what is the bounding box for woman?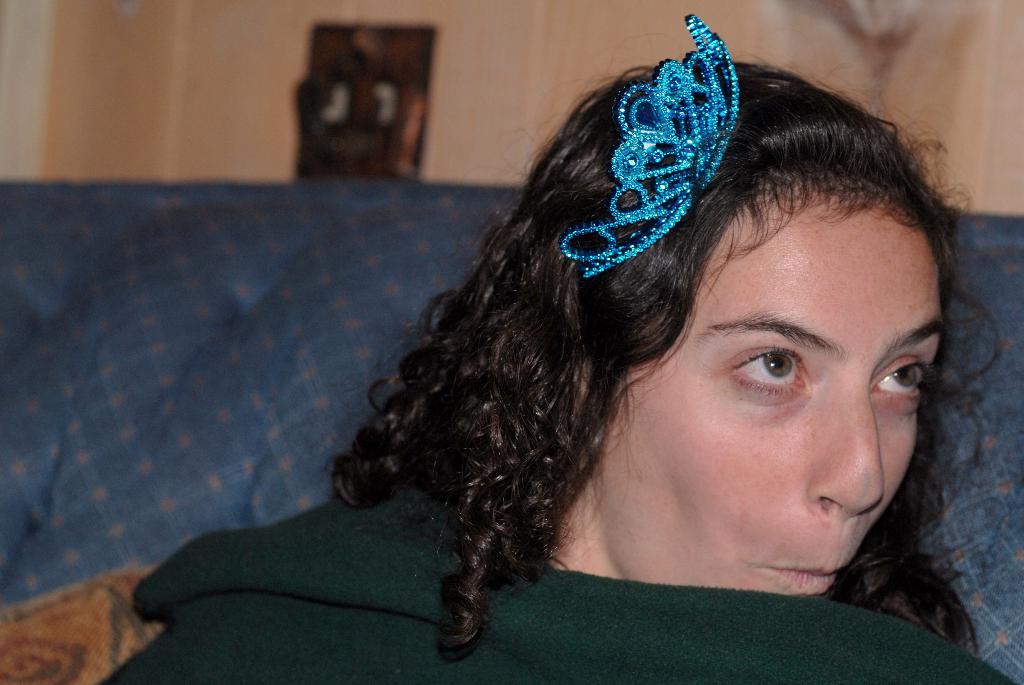
[285,0,1023,660].
